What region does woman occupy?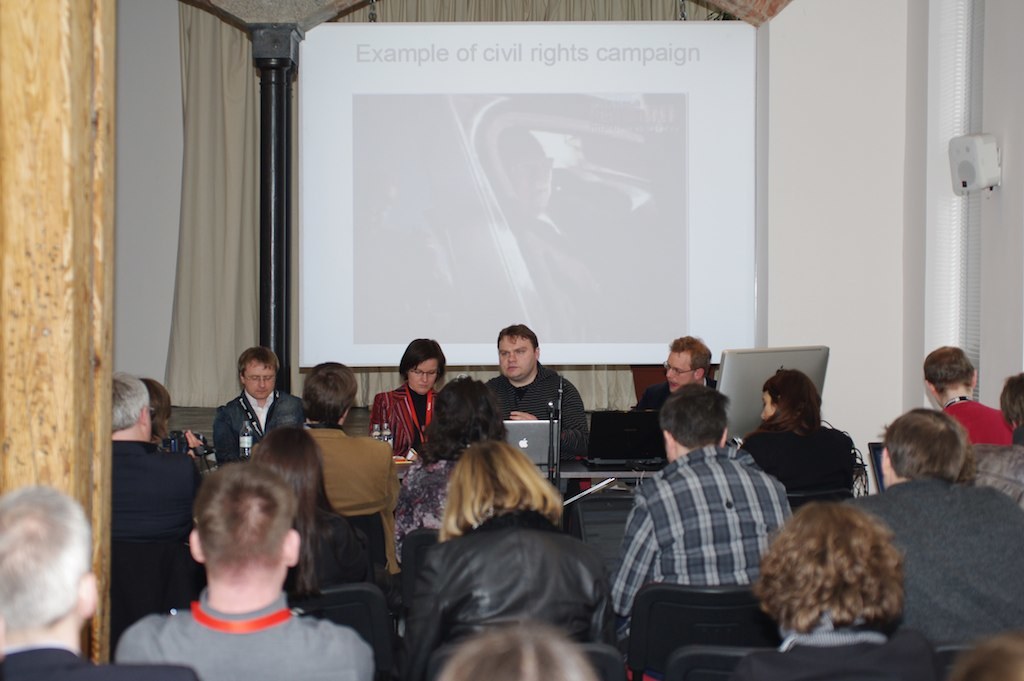
crop(243, 422, 380, 590).
